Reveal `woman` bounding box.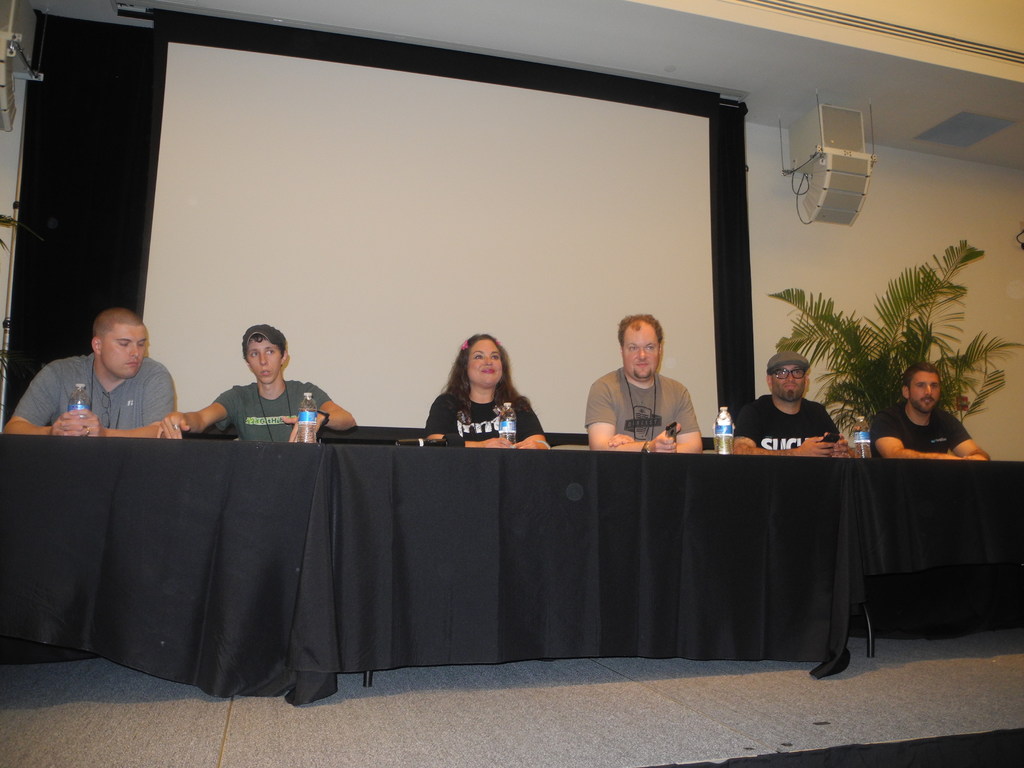
Revealed: 164,326,358,446.
